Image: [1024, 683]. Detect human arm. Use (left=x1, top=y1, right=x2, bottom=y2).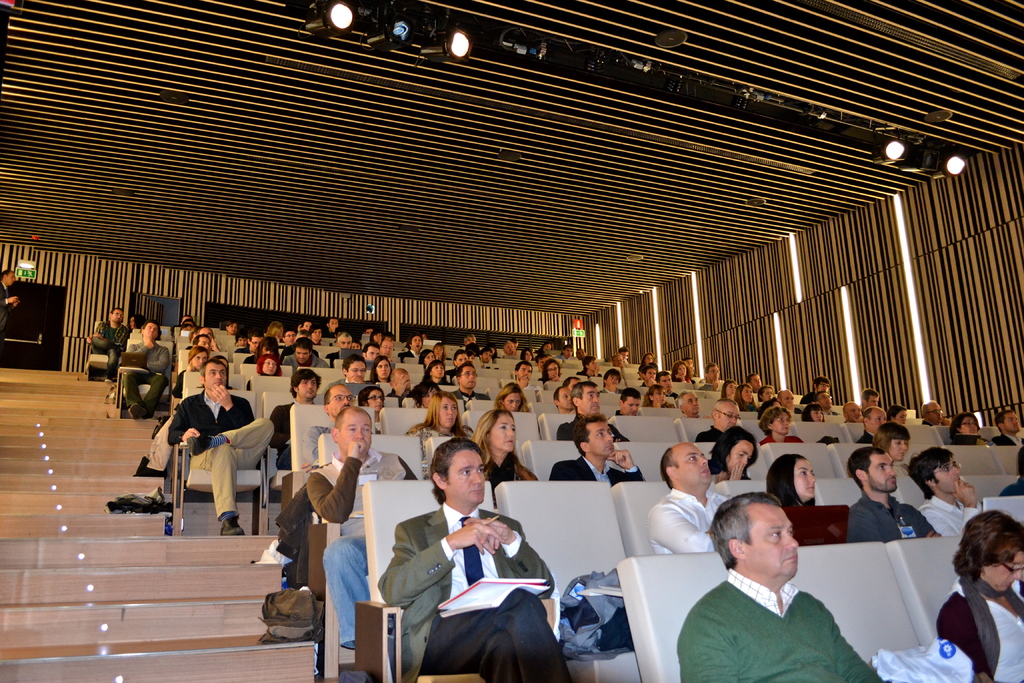
(left=907, top=503, right=945, bottom=540).
